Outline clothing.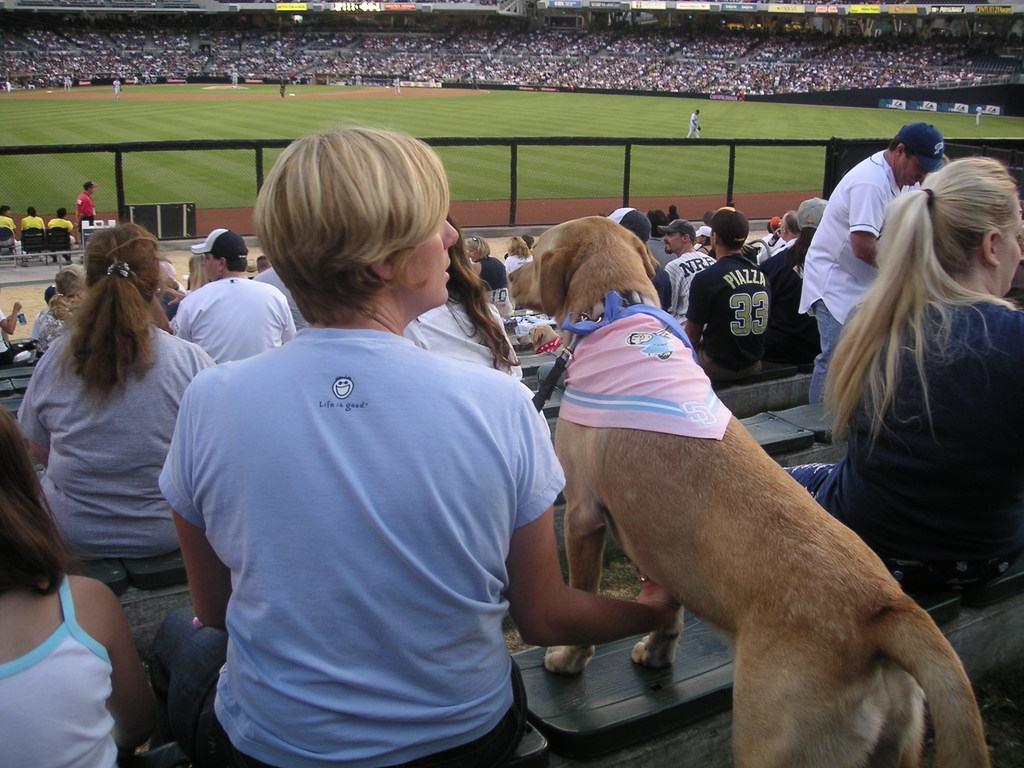
Outline: x1=685, y1=253, x2=776, y2=377.
